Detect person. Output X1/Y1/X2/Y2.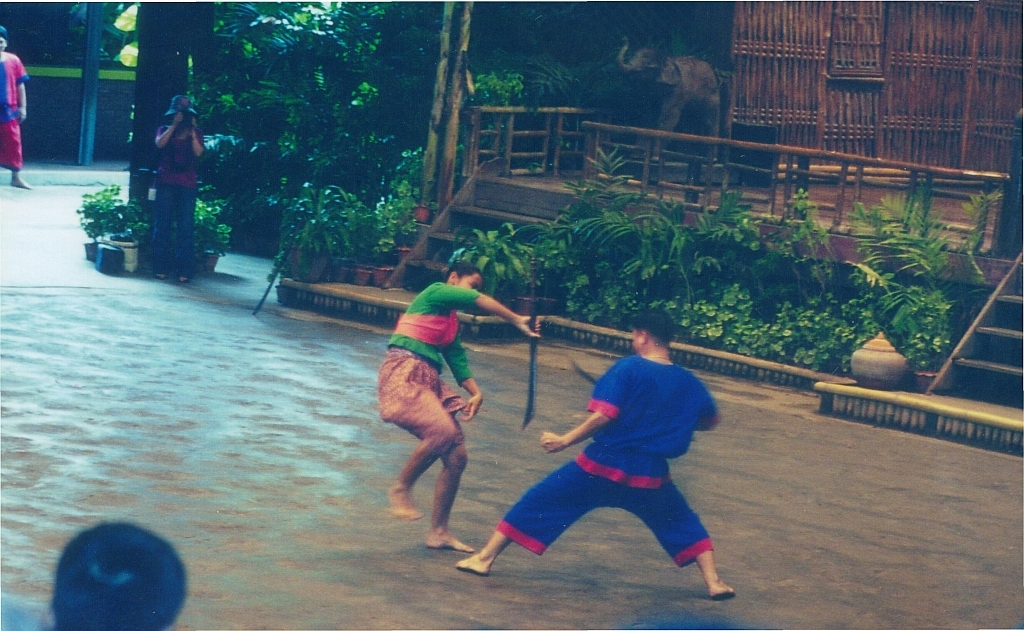
374/254/541/561.
